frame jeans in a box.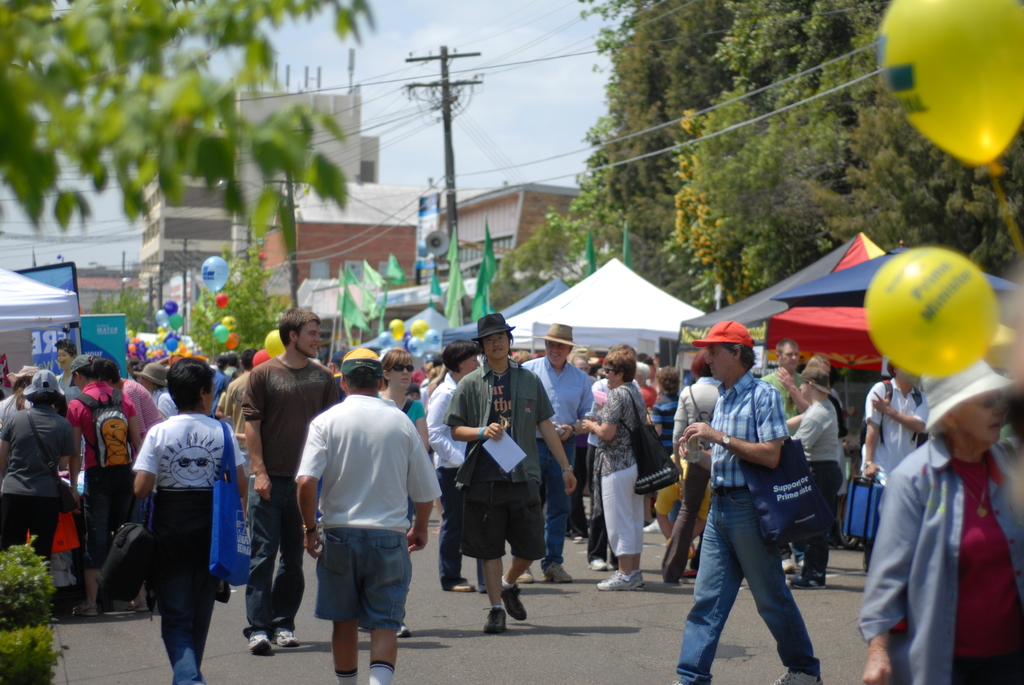
x1=457 y1=457 x2=562 y2=582.
